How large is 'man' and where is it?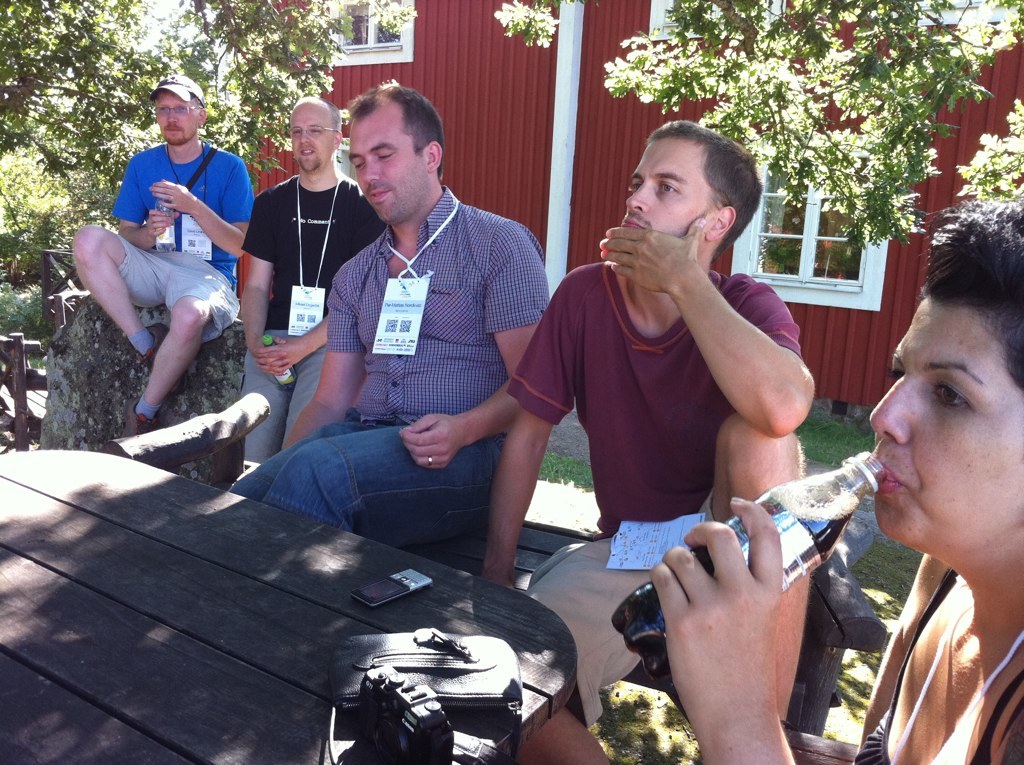
Bounding box: (472, 117, 816, 764).
